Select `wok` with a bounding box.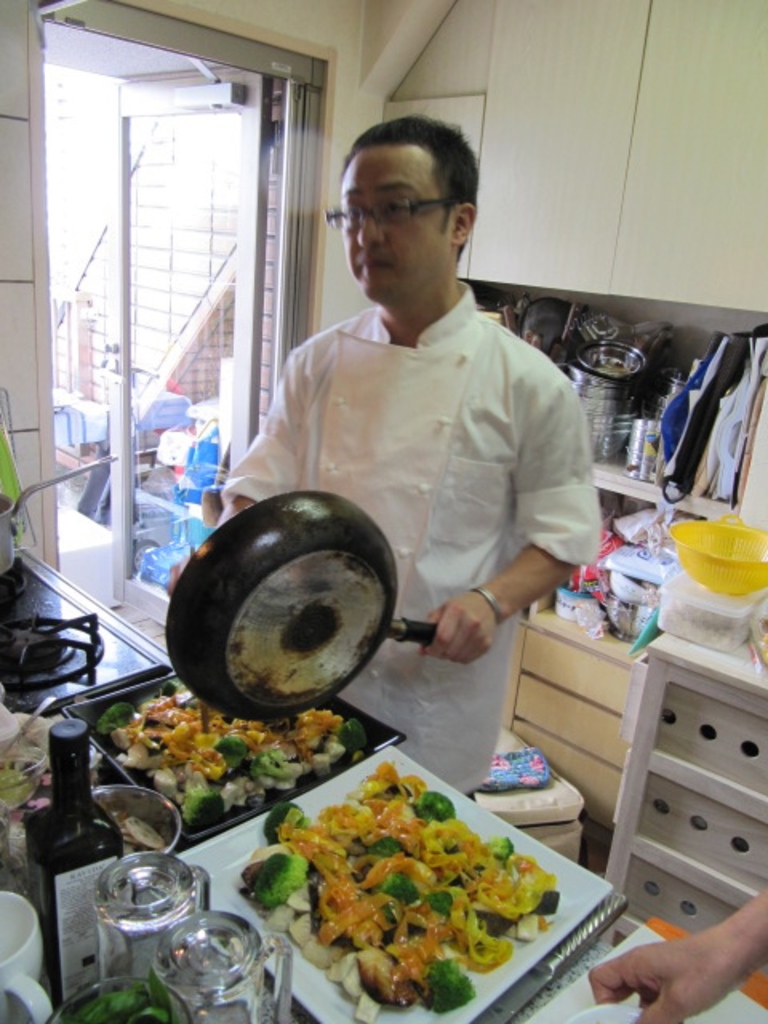
(186, 501, 421, 741).
